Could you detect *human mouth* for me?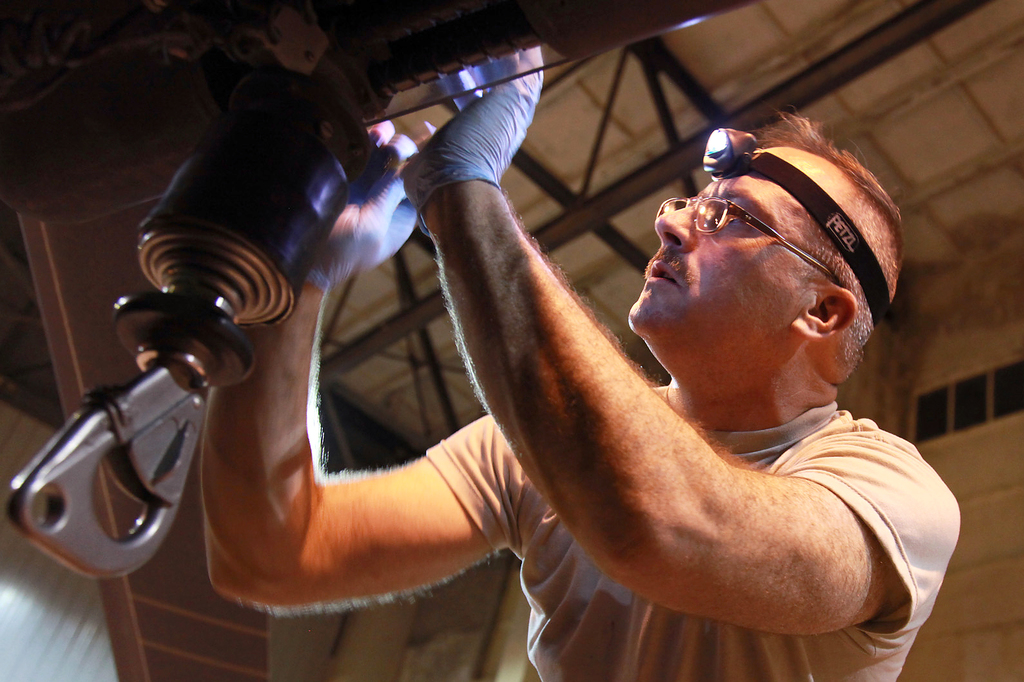
Detection result: (x1=641, y1=252, x2=682, y2=292).
